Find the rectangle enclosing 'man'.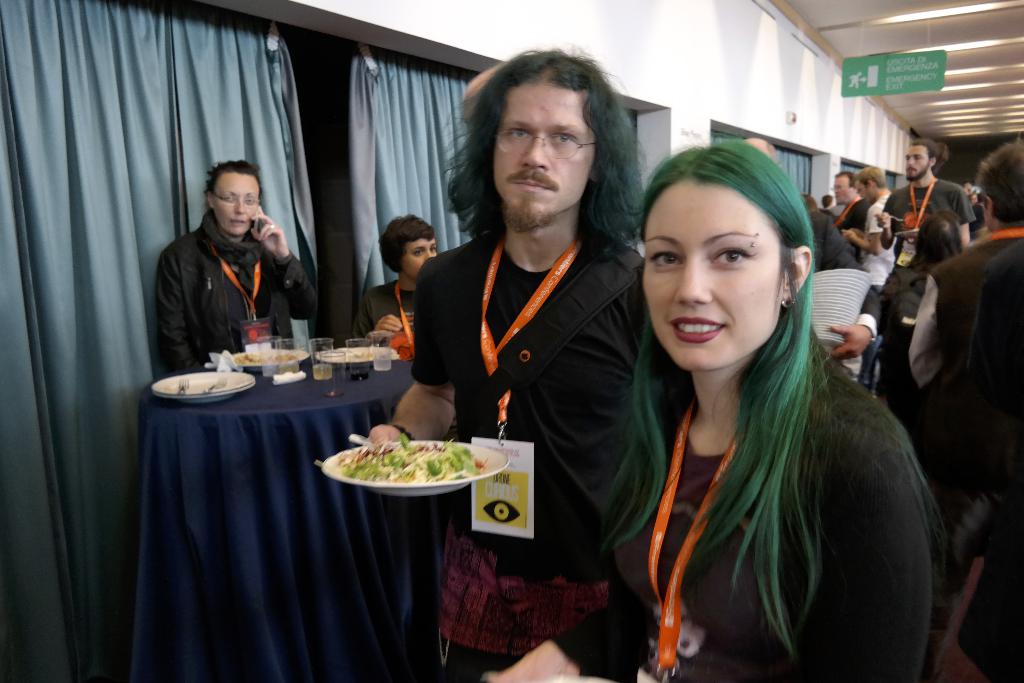
bbox=[872, 136, 975, 295].
